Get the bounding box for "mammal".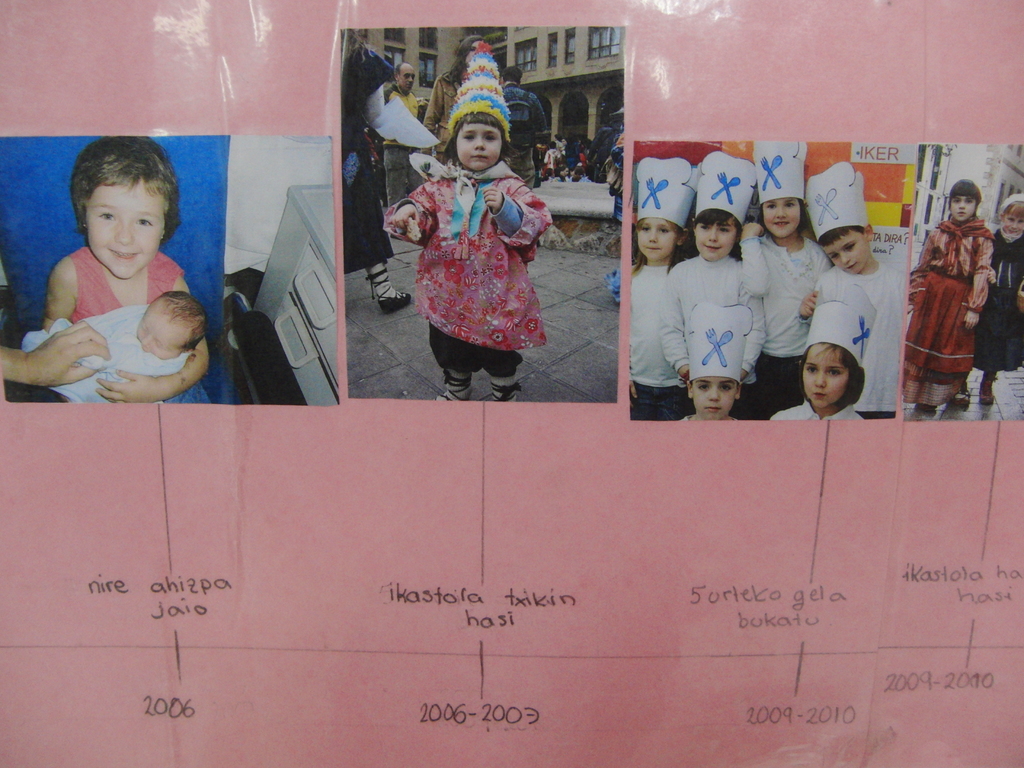
x1=388, y1=58, x2=435, y2=209.
